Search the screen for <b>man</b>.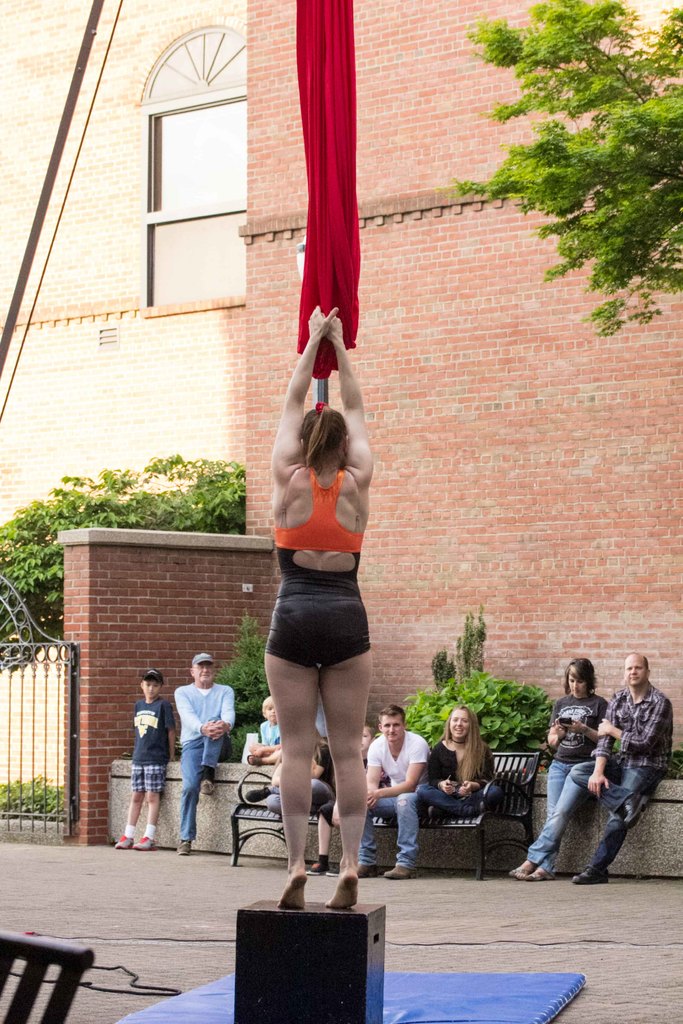
Found at (x1=508, y1=651, x2=607, y2=893).
